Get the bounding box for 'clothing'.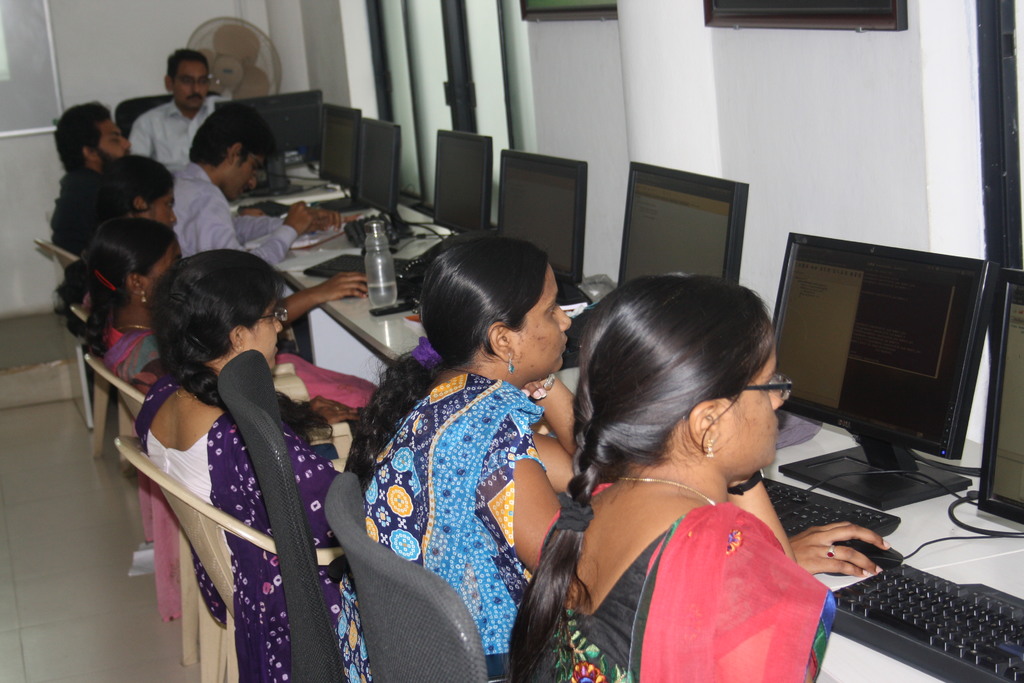
360 324 555 658.
